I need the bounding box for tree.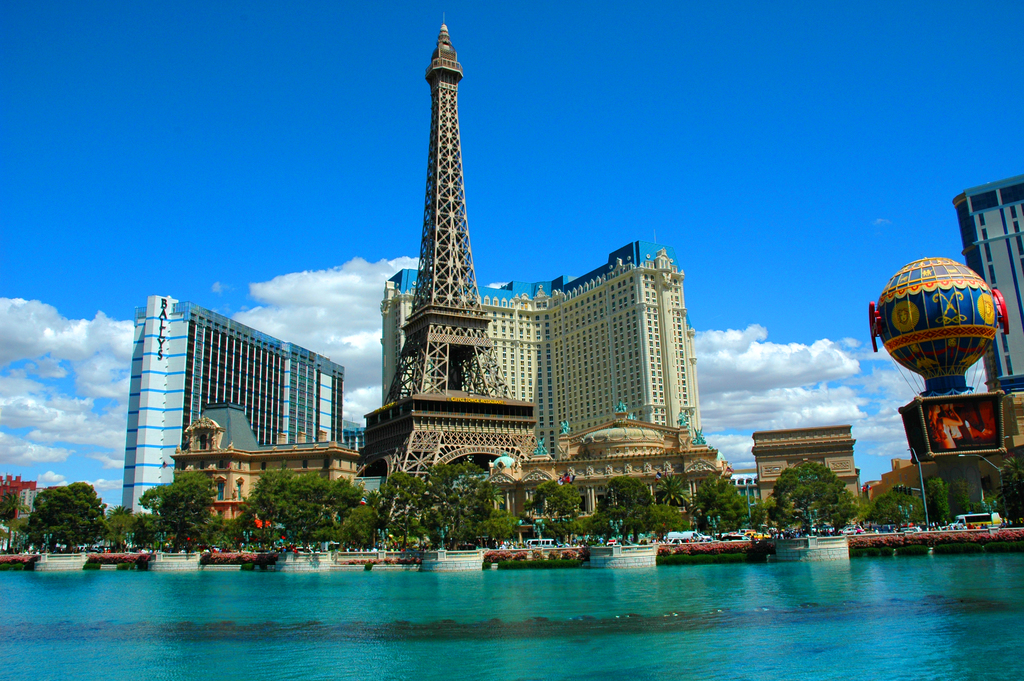
Here it is: l=204, t=514, r=244, b=551.
